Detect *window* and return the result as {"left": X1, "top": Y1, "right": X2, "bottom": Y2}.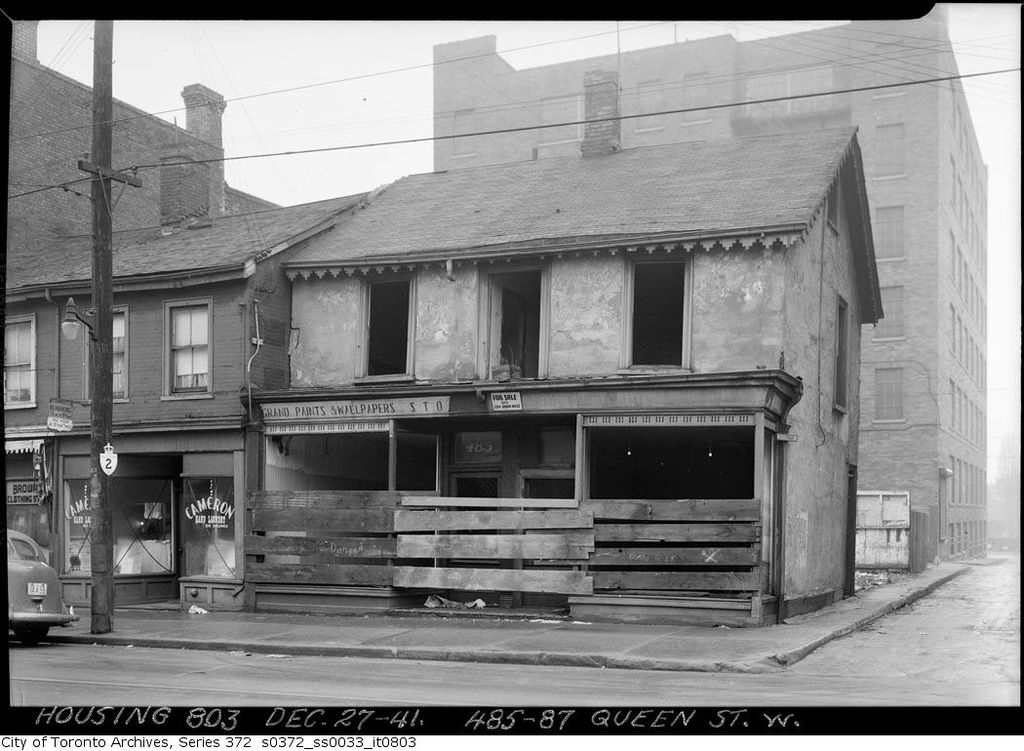
{"left": 8, "top": 311, "right": 40, "bottom": 408}.
